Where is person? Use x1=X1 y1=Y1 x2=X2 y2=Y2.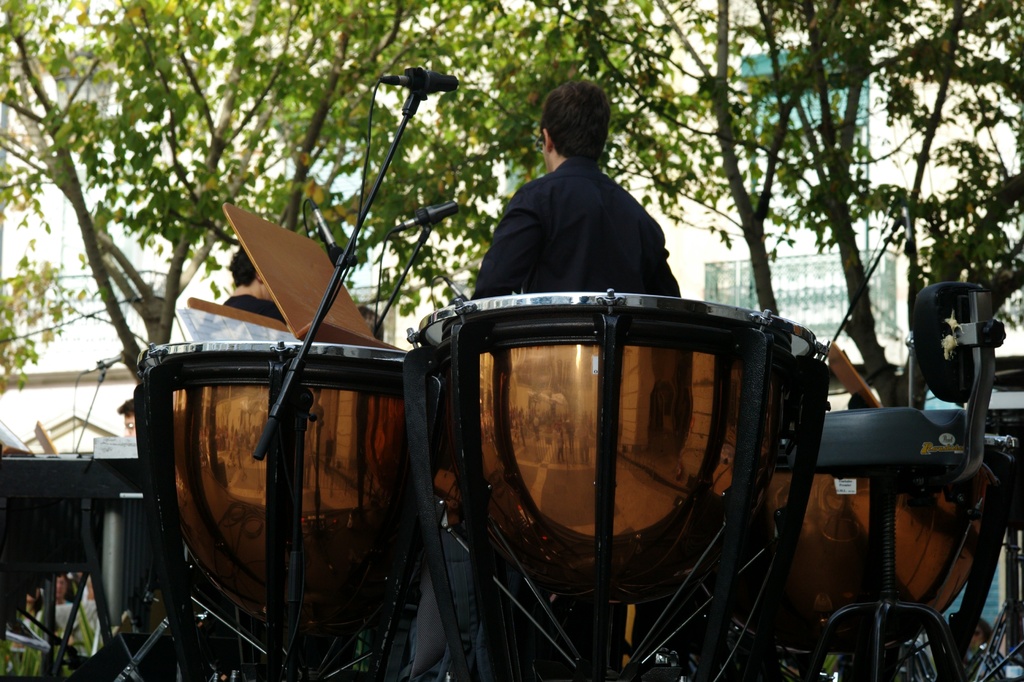
x1=964 y1=616 x2=991 y2=681.
